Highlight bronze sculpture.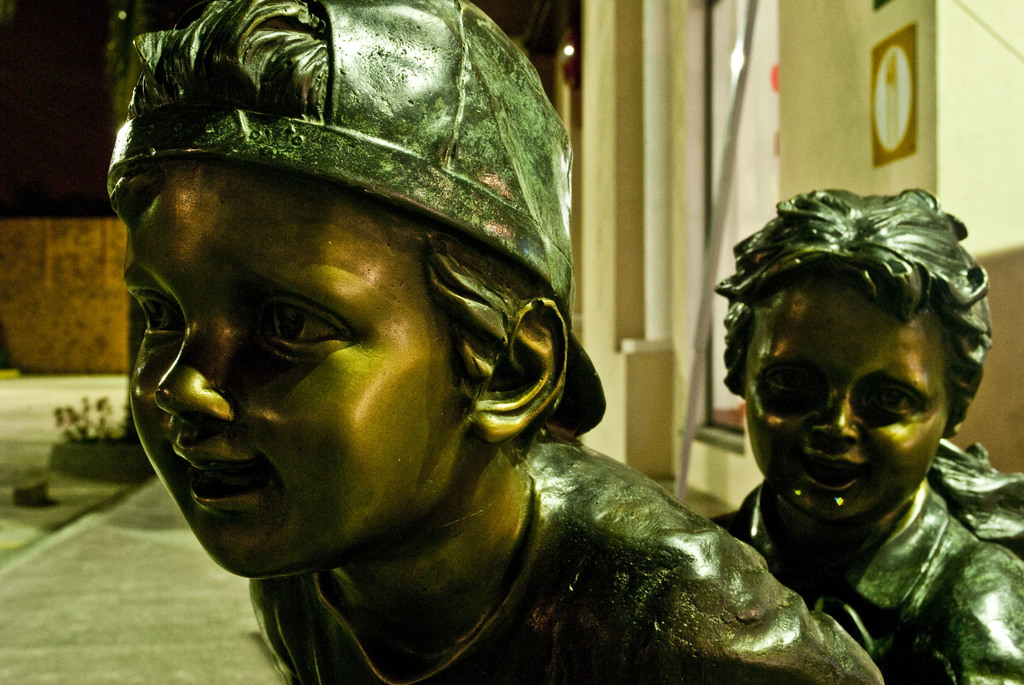
Highlighted region: l=126, t=0, r=1023, b=684.
